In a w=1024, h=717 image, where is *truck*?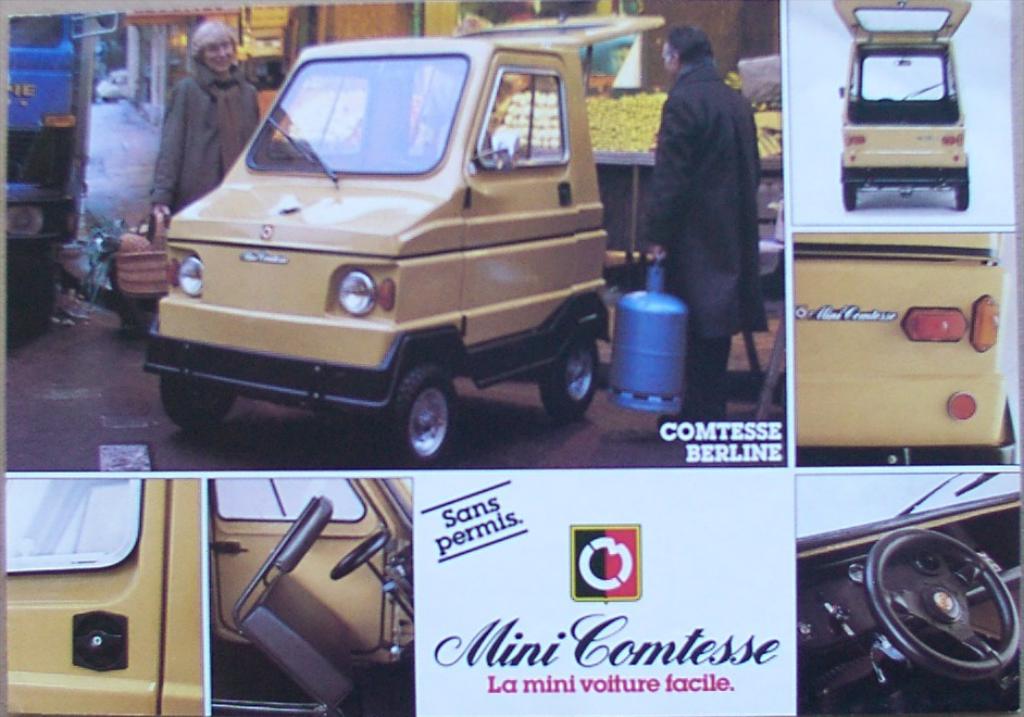
<bbox>9, 15, 121, 342</bbox>.
